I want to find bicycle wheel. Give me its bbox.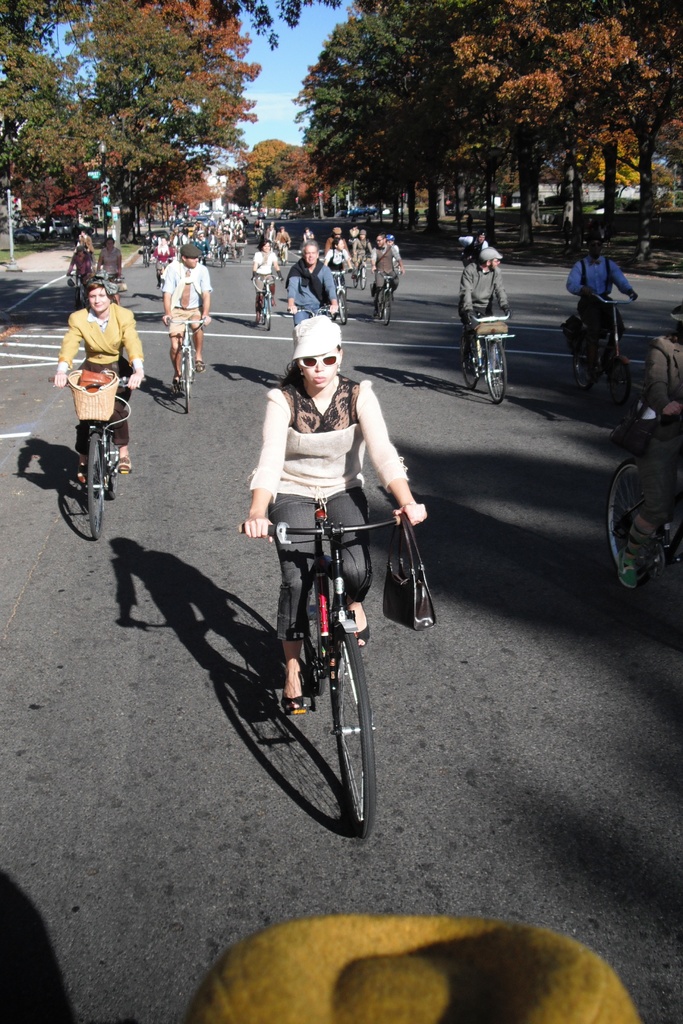
box(336, 292, 350, 325).
